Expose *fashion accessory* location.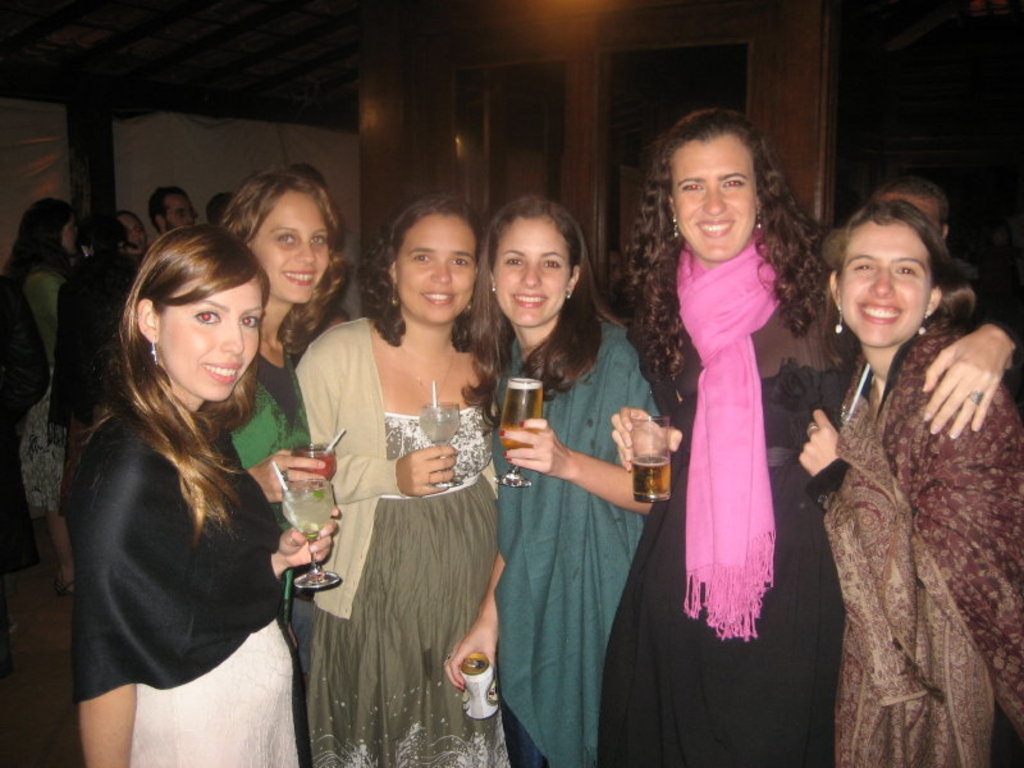
Exposed at 389/279/396/307.
